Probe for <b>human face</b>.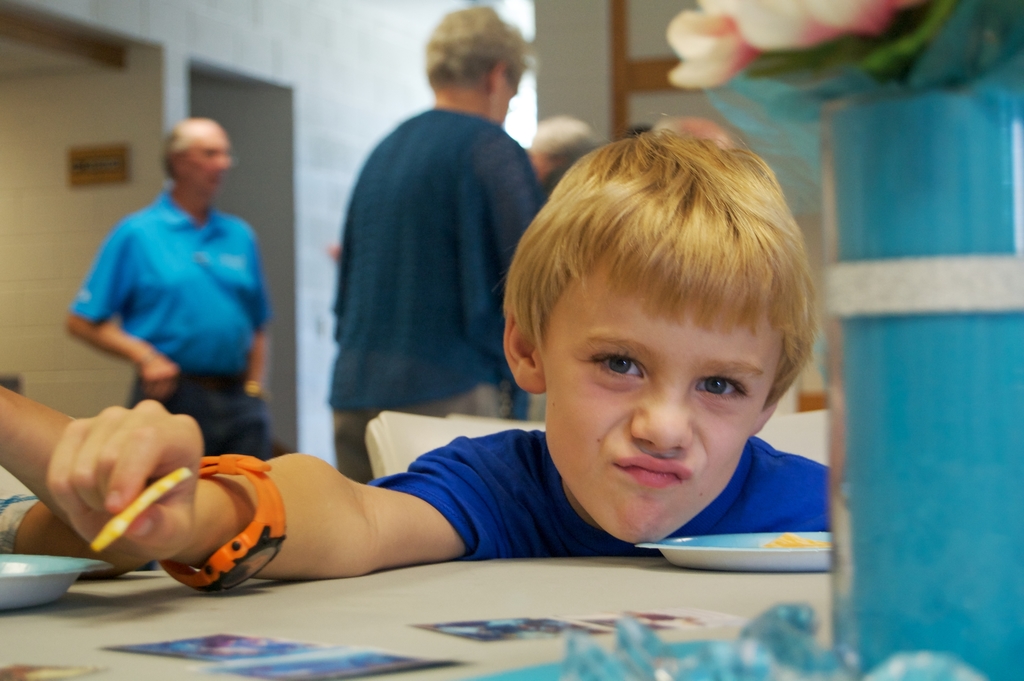
Probe result: box(190, 131, 233, 190).
